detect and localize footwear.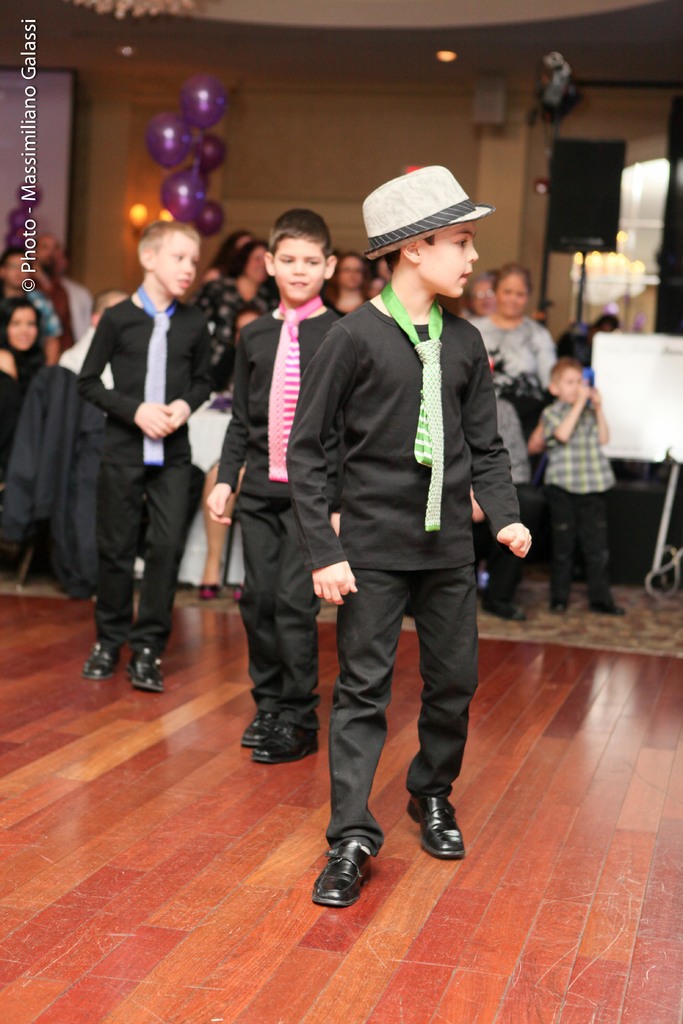
Localized at crop(197, 584, 222, 601).
